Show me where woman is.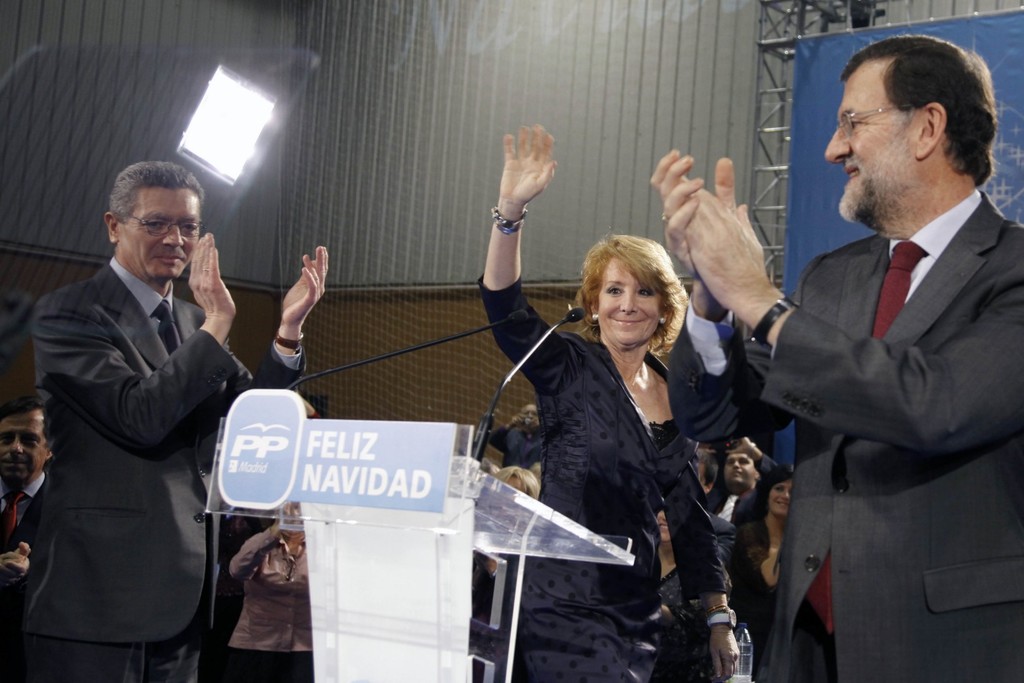
woman is at bbox=[475, 123, 735, 682].
